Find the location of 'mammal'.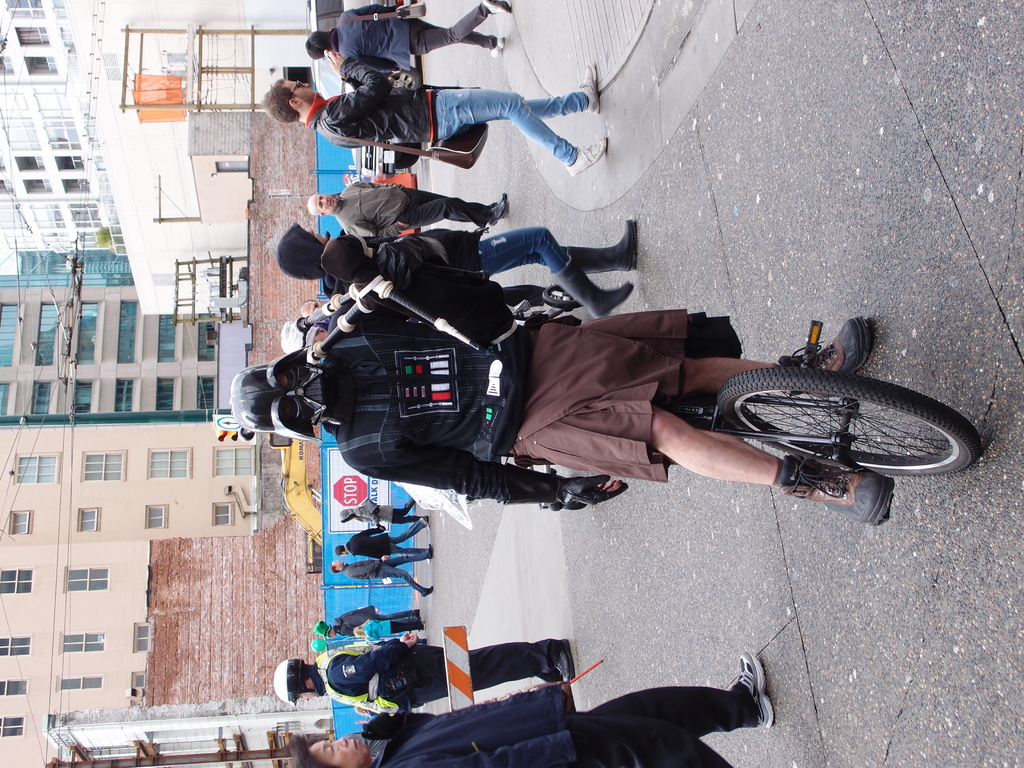
Location: 303,303,328,319.
